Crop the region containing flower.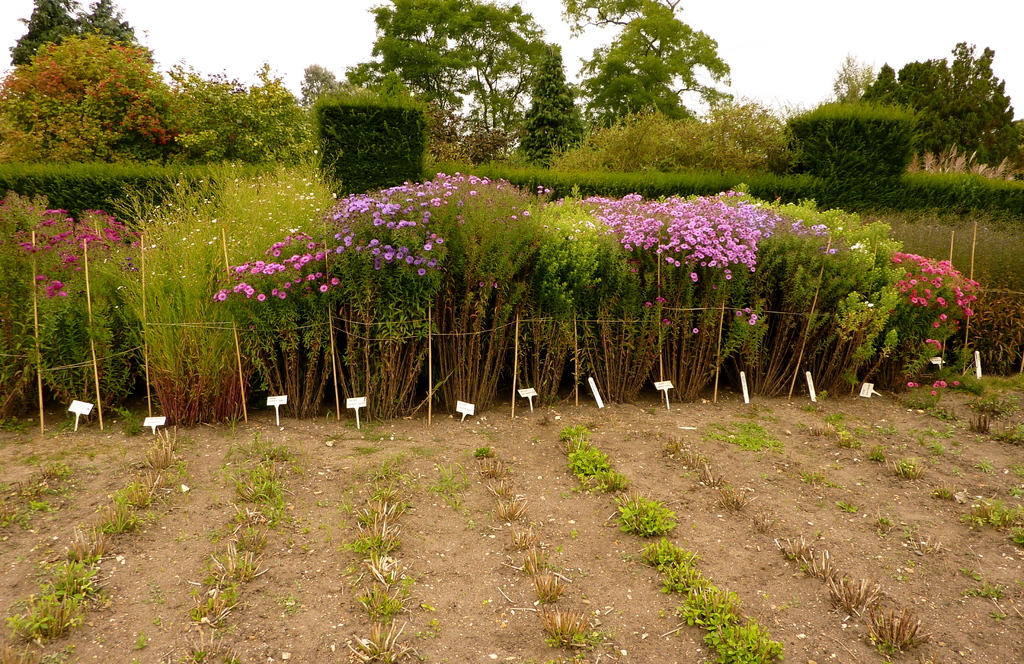
Crop region: (x1=691, y1=324, x2=705, y2=336).
